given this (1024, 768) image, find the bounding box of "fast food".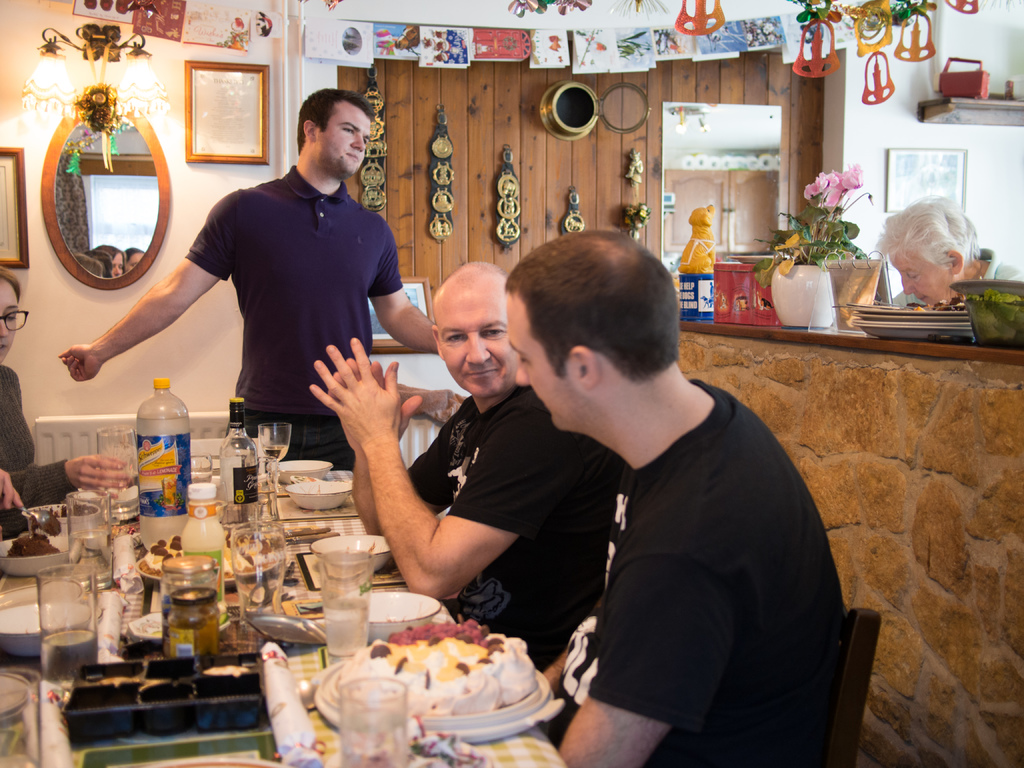
300/611/530/747.
